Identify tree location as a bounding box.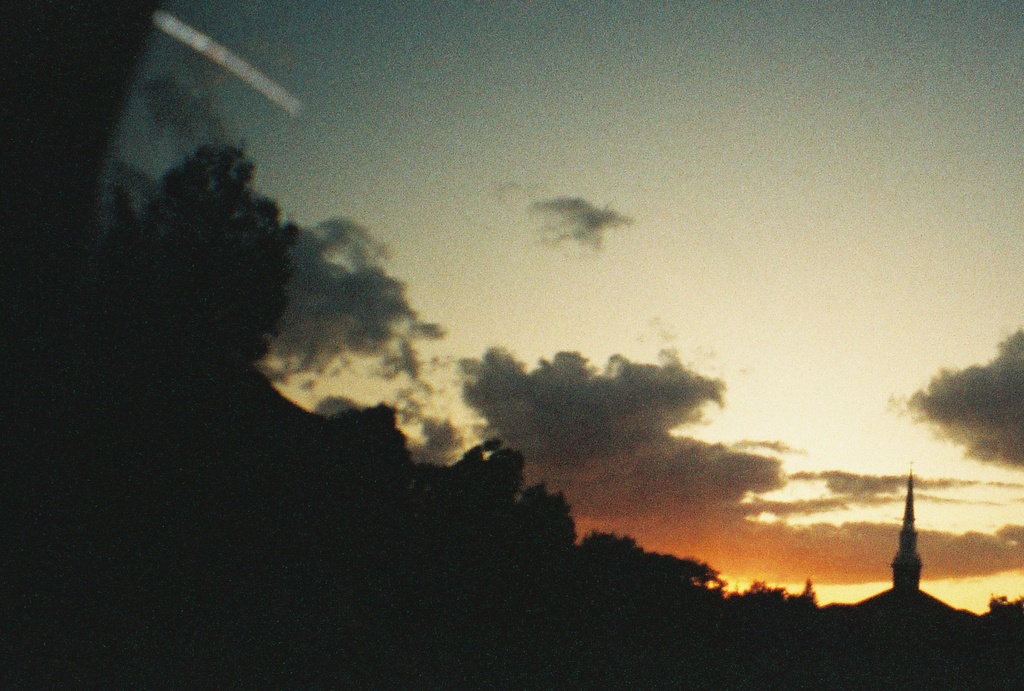
96:136:301:364.
